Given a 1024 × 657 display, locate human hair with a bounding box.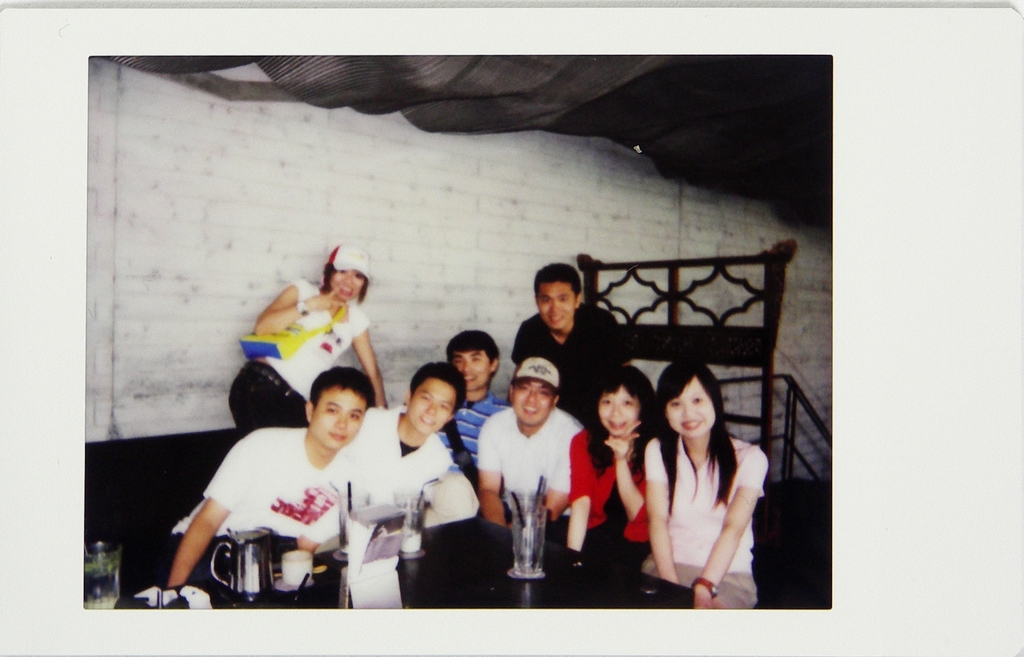
Located: select_region(532, 261, 580, 302).
